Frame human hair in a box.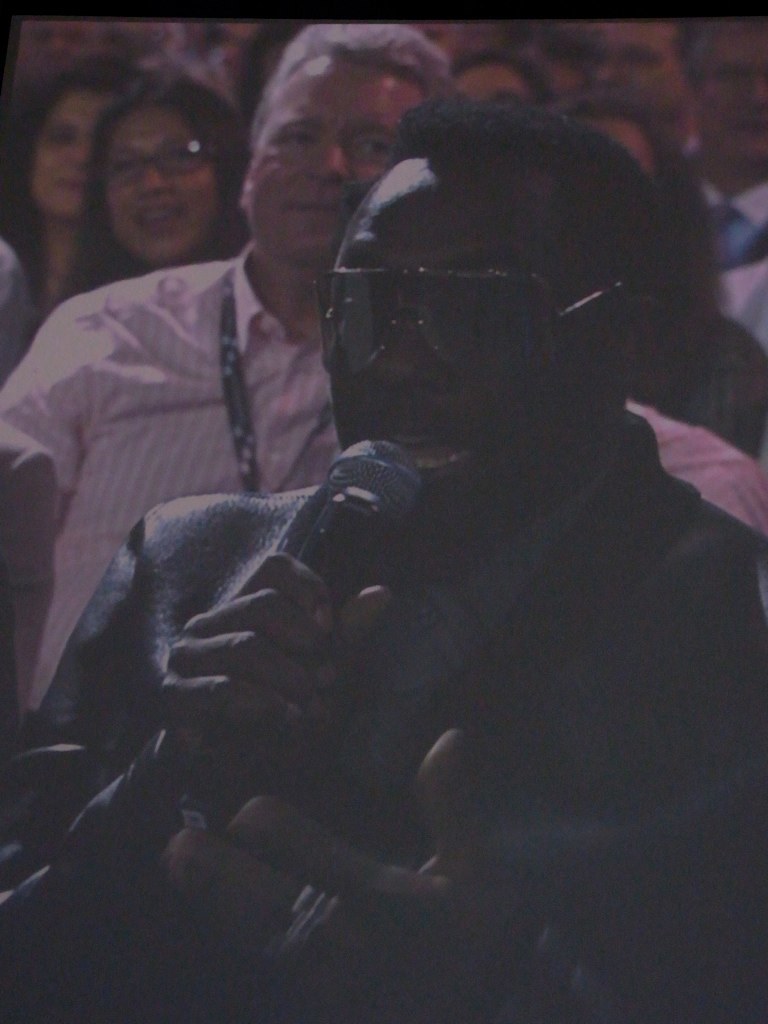
<box>57,77,228,249</box>.
